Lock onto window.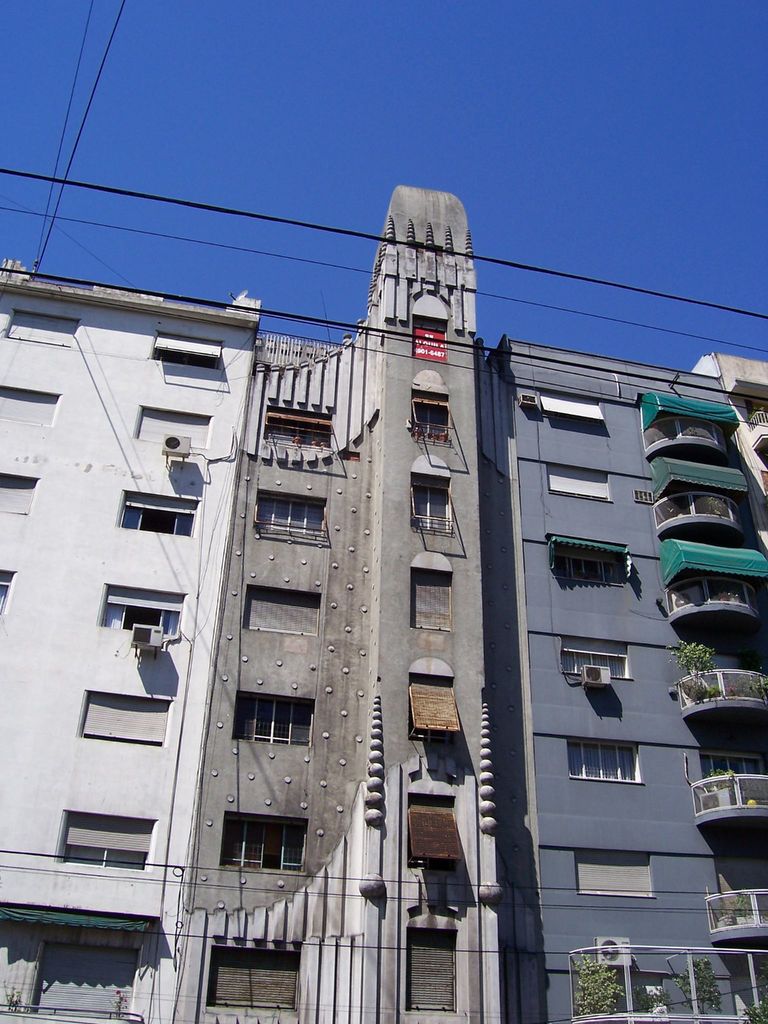
Locked: <region>546, 466, 611, 501</region>.
